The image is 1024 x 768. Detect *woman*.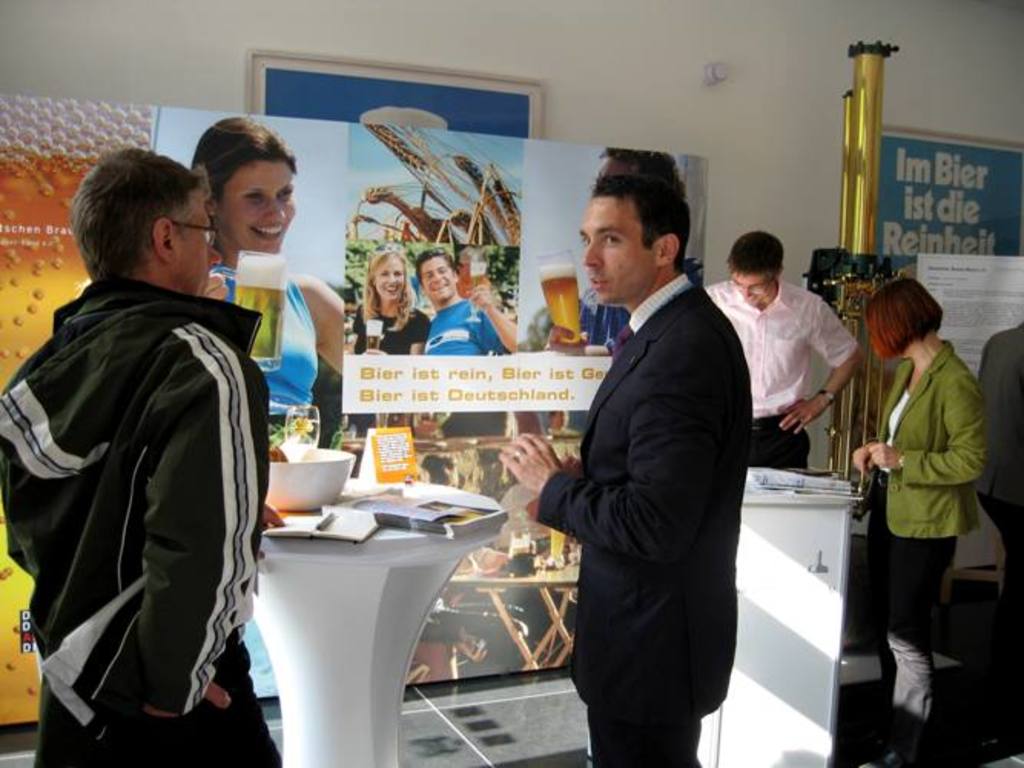
Detection: 353/252/428/439.
